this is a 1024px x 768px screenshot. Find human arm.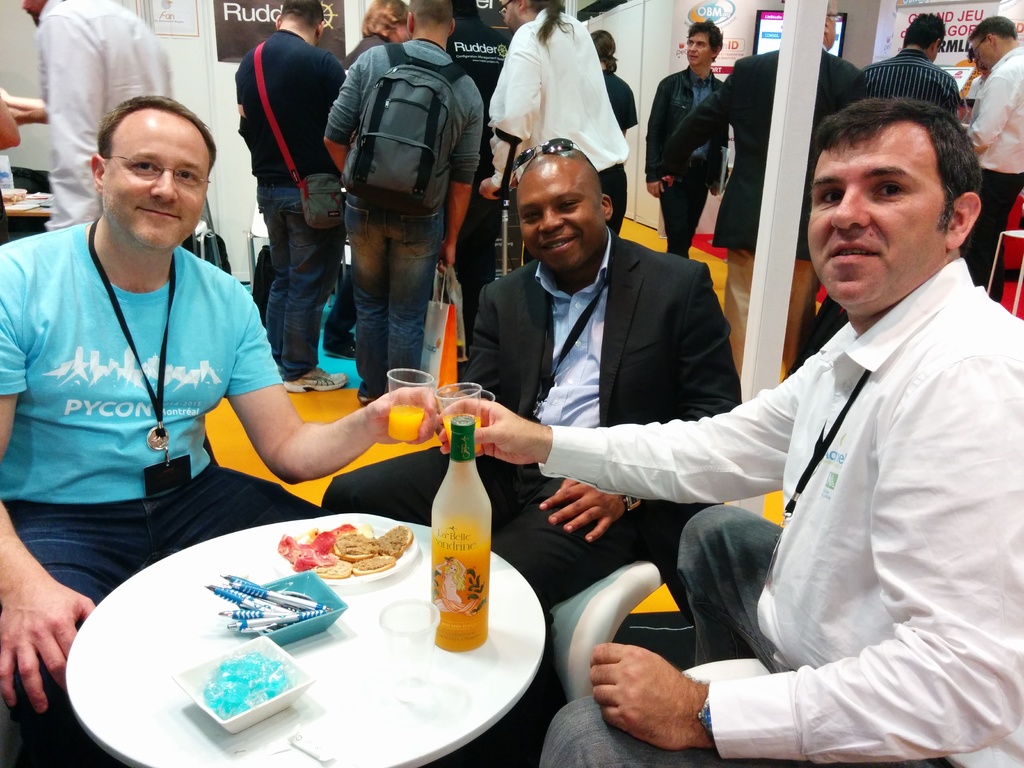
Bounding box: select_region(0, 241, 95, 718).
